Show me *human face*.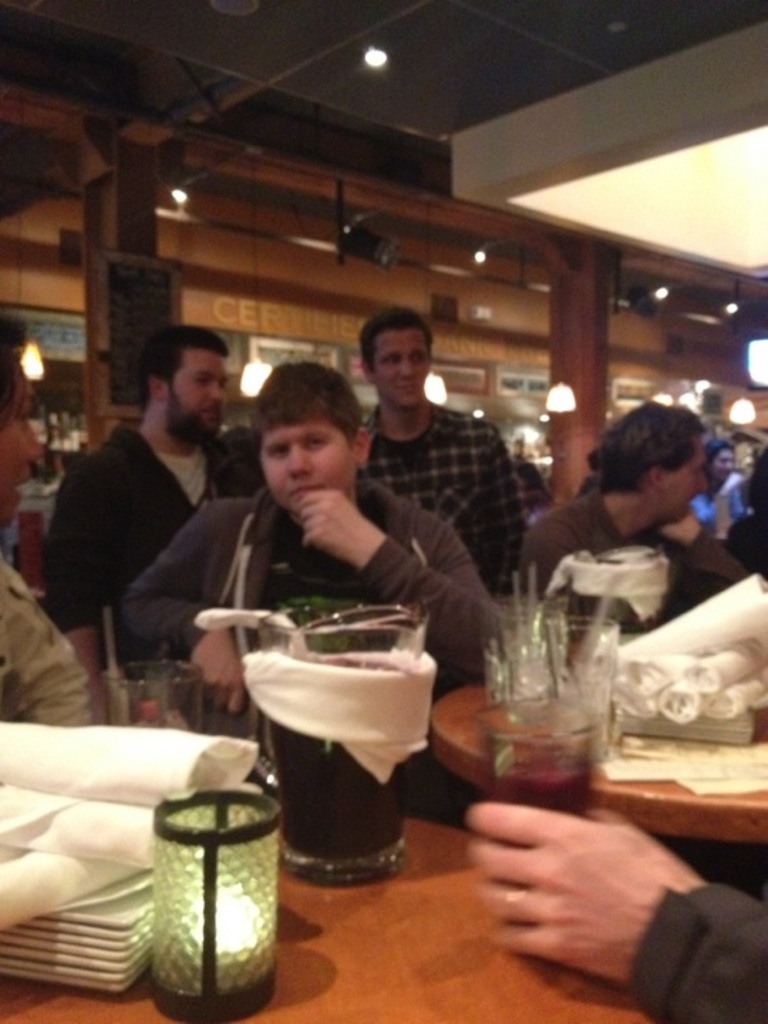
*human face* is here: bbox(259, 421, 356, 515).
